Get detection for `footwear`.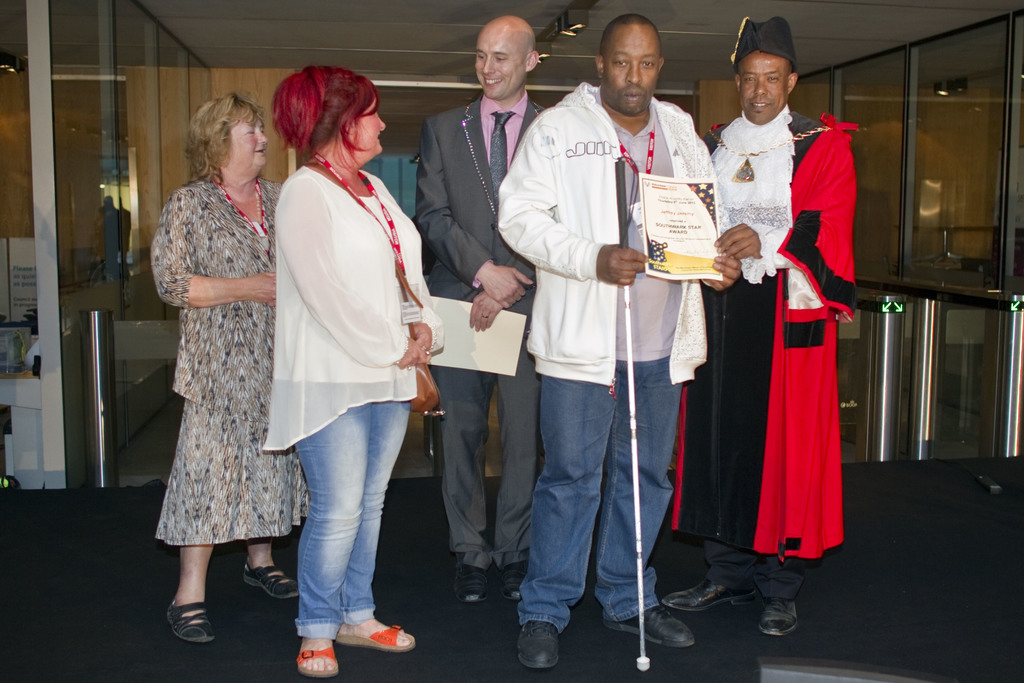
Detection: (295, 626, 339, 682).
